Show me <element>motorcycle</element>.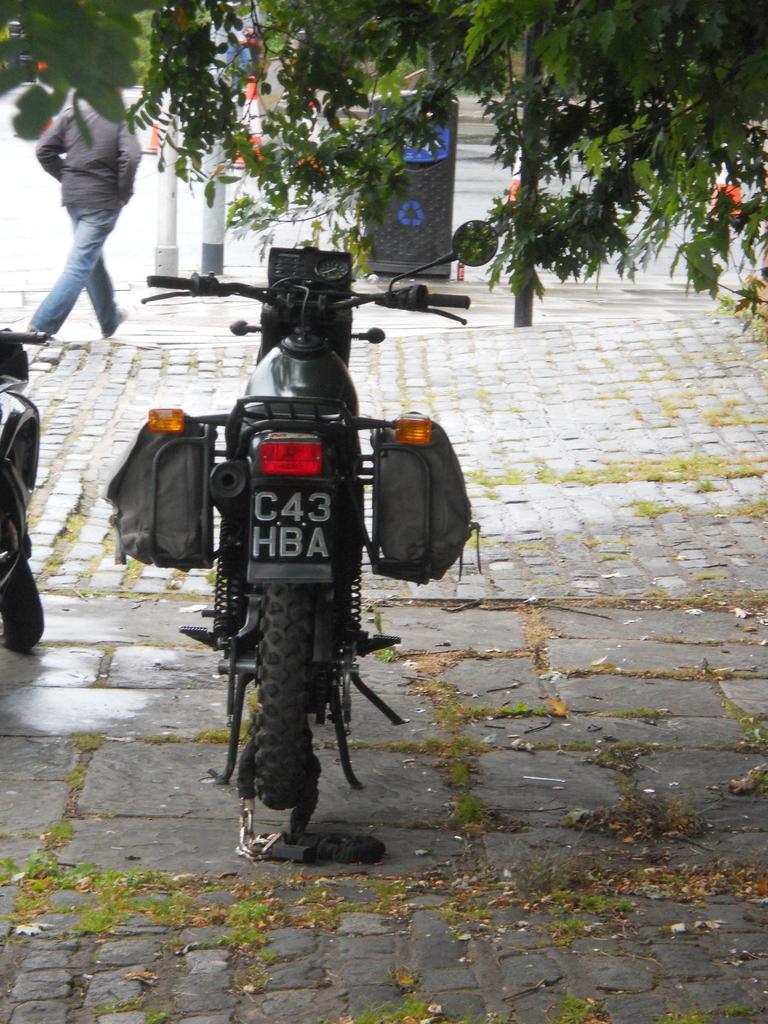
<element>motorcycle</element> is here: Rect(100, 276, 485, 718).
